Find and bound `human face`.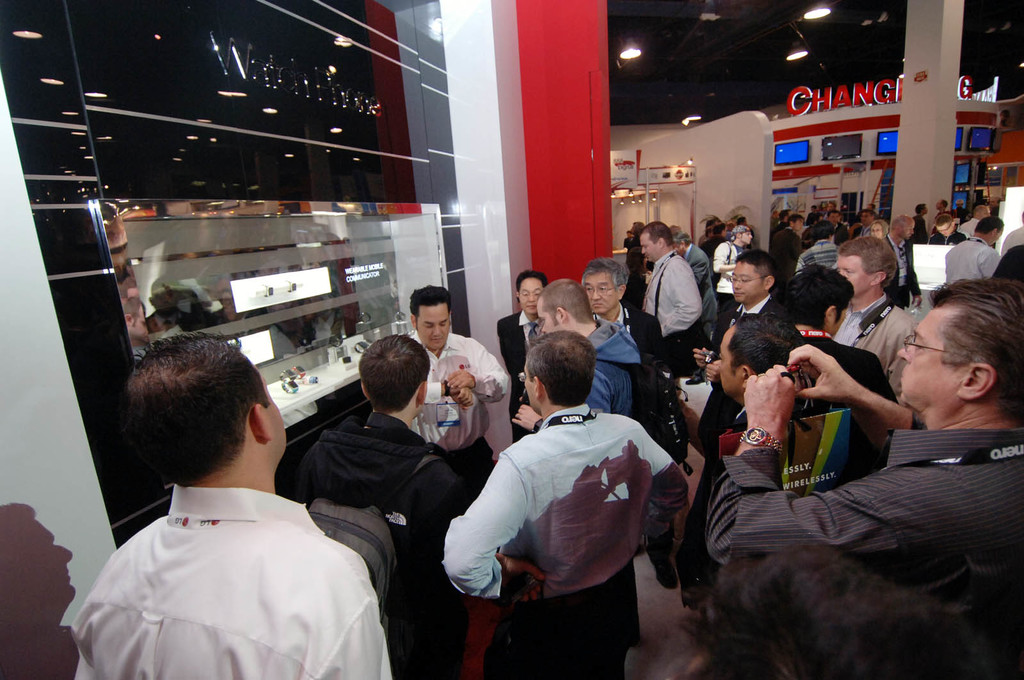
Bound: box=[517, 280, 538, 315].
